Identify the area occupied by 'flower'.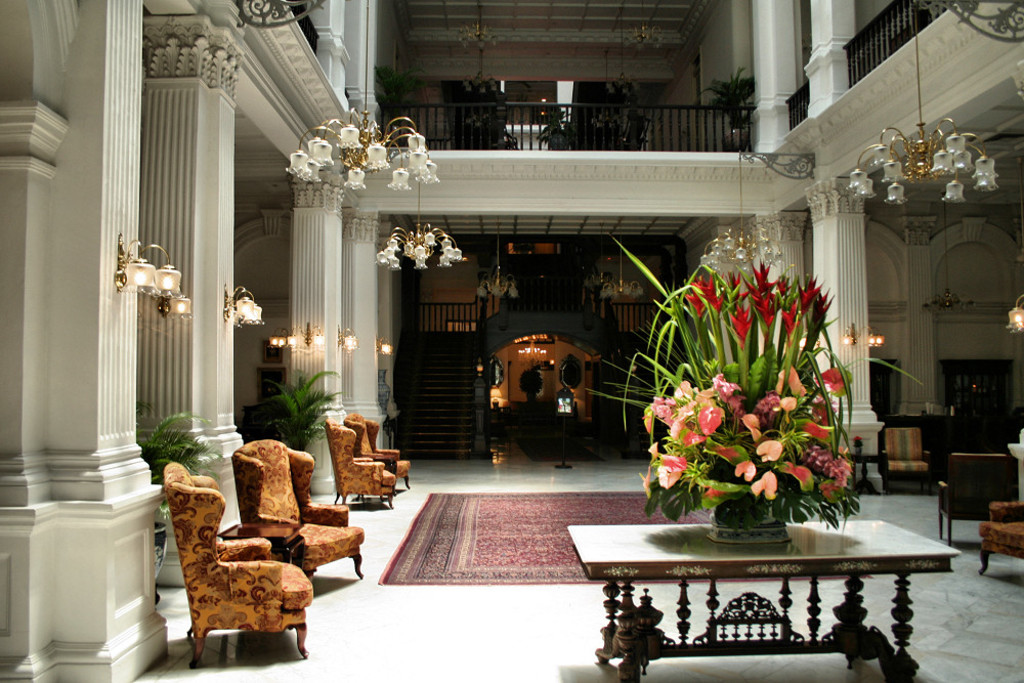
Area: <region>780, 294, 806, 346</region>.
